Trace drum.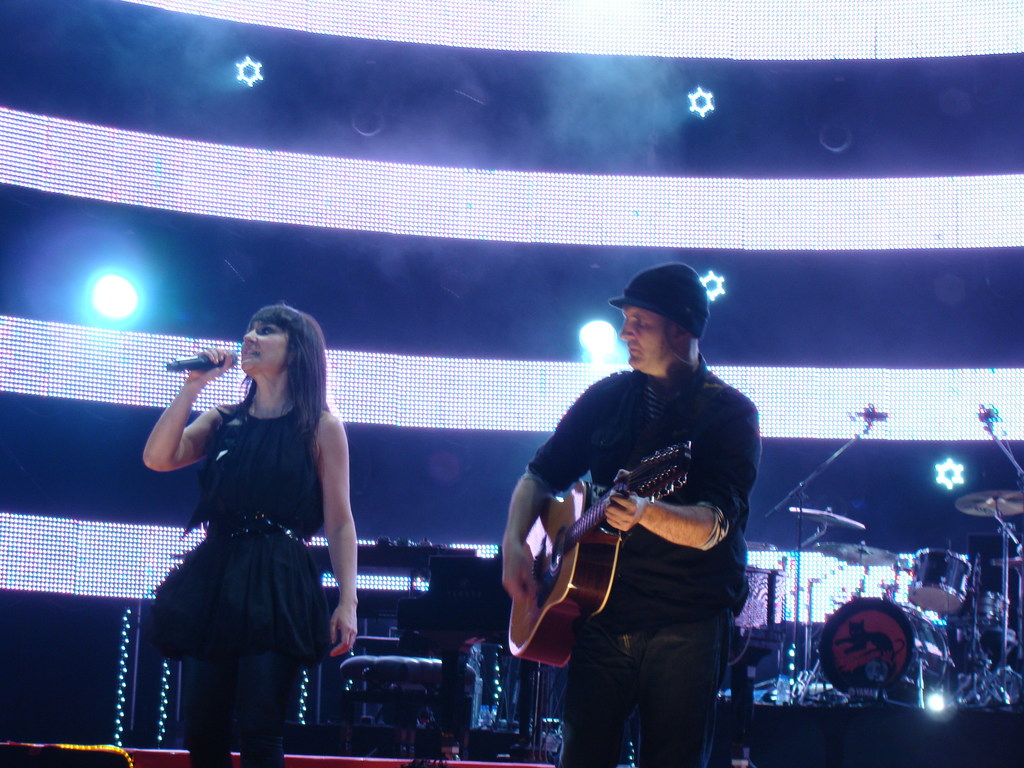
Traced to (815, 596, 950, 719).
